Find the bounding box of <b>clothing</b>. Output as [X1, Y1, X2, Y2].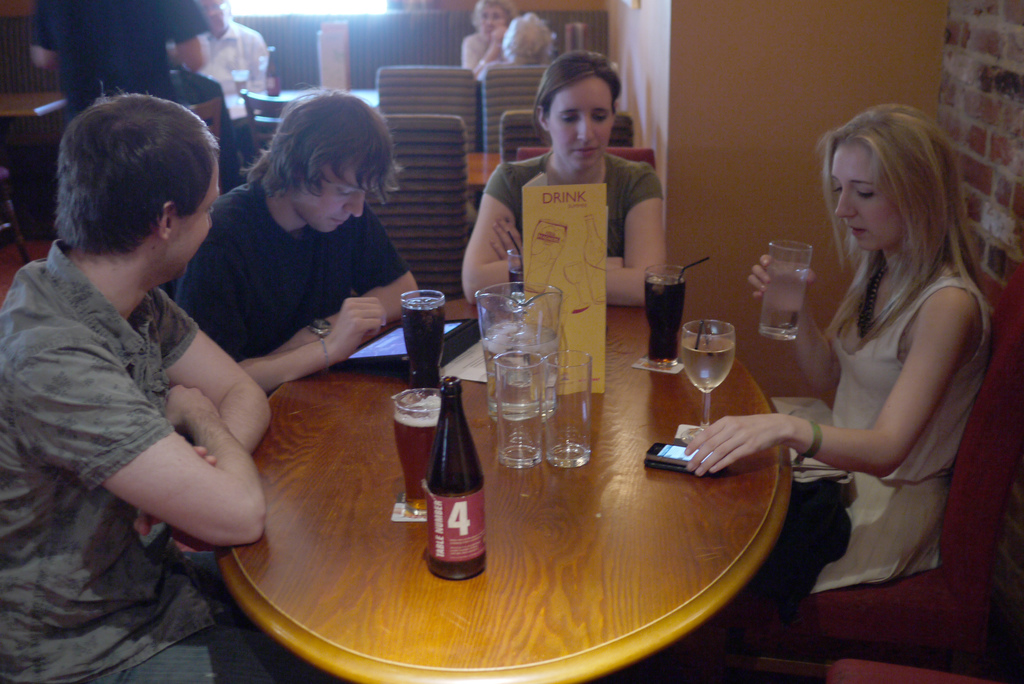
[459, 27, 504, 78].
